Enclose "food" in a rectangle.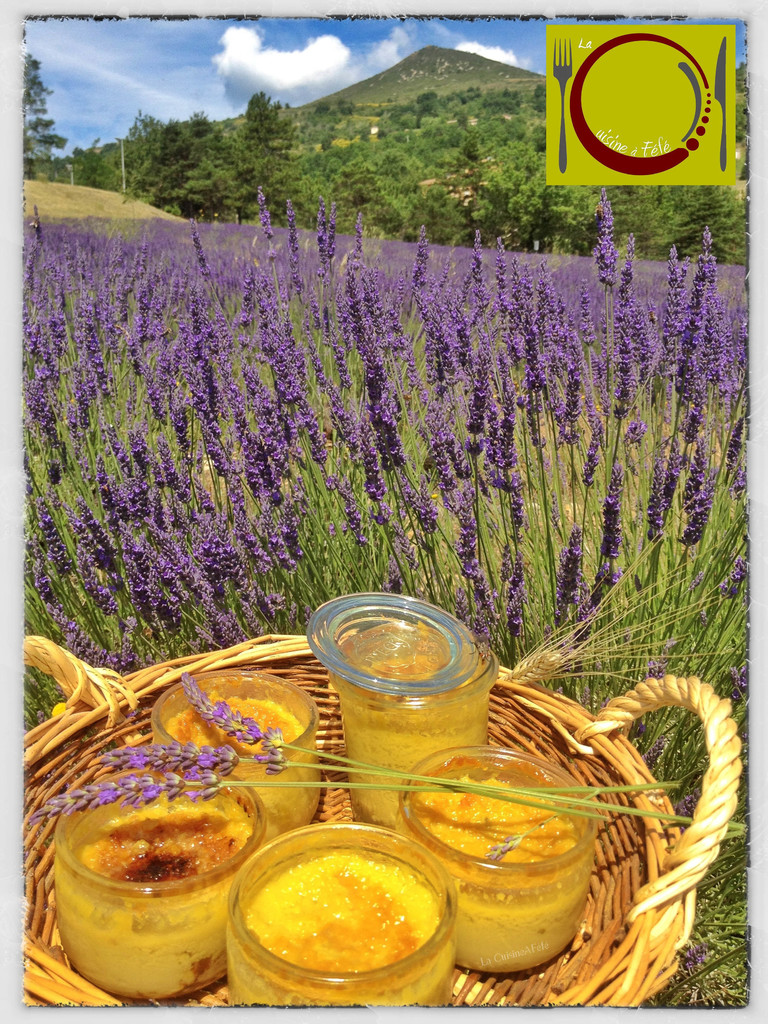
(168, 690, 324, 840).
